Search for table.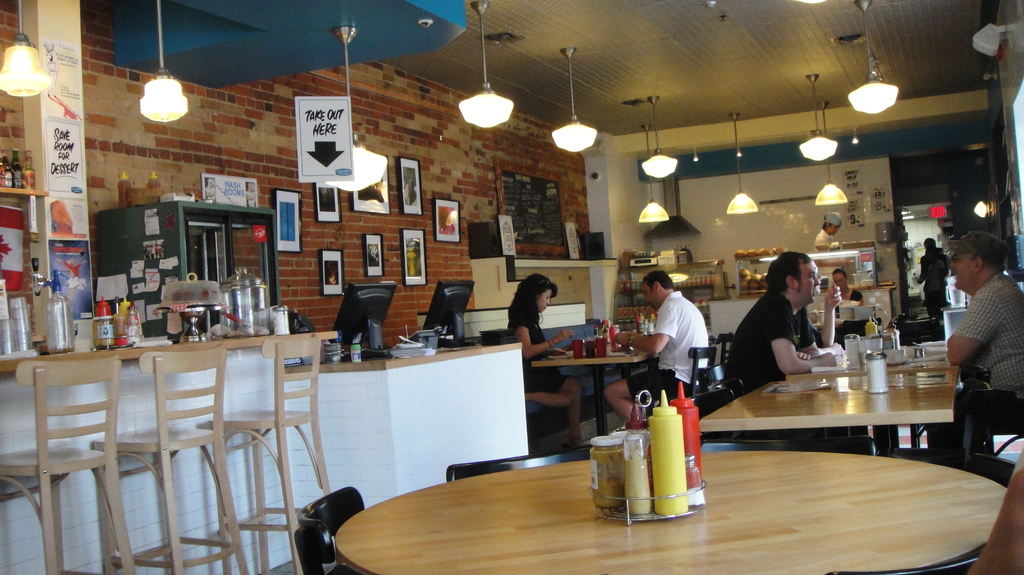
Found at [0, 331, 342, 374].
